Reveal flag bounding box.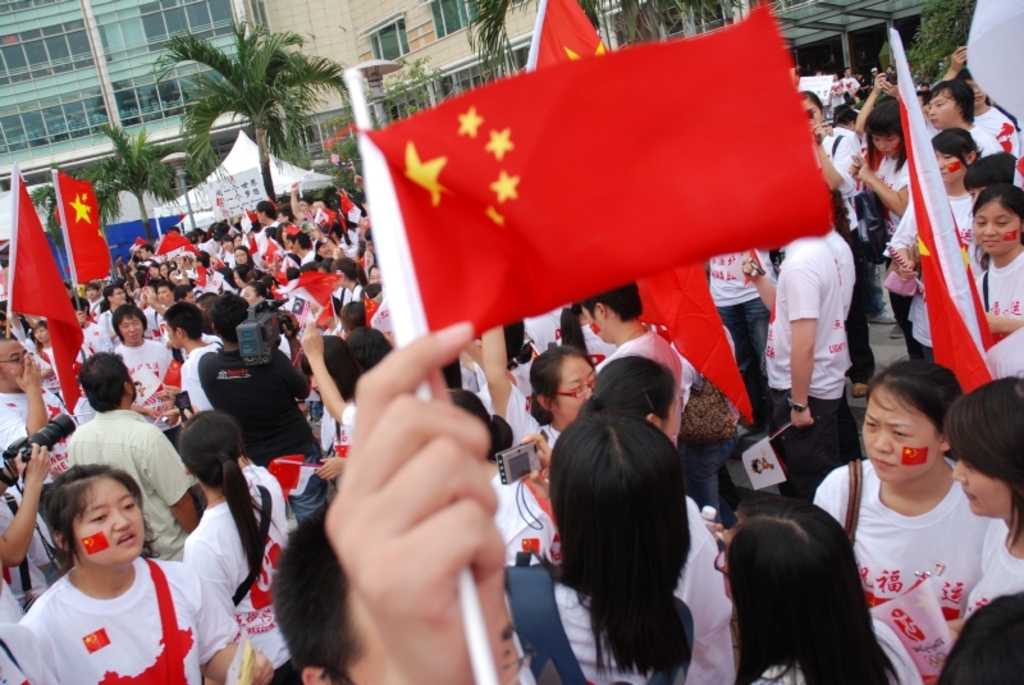
Revealed: 238:205:261:237.
